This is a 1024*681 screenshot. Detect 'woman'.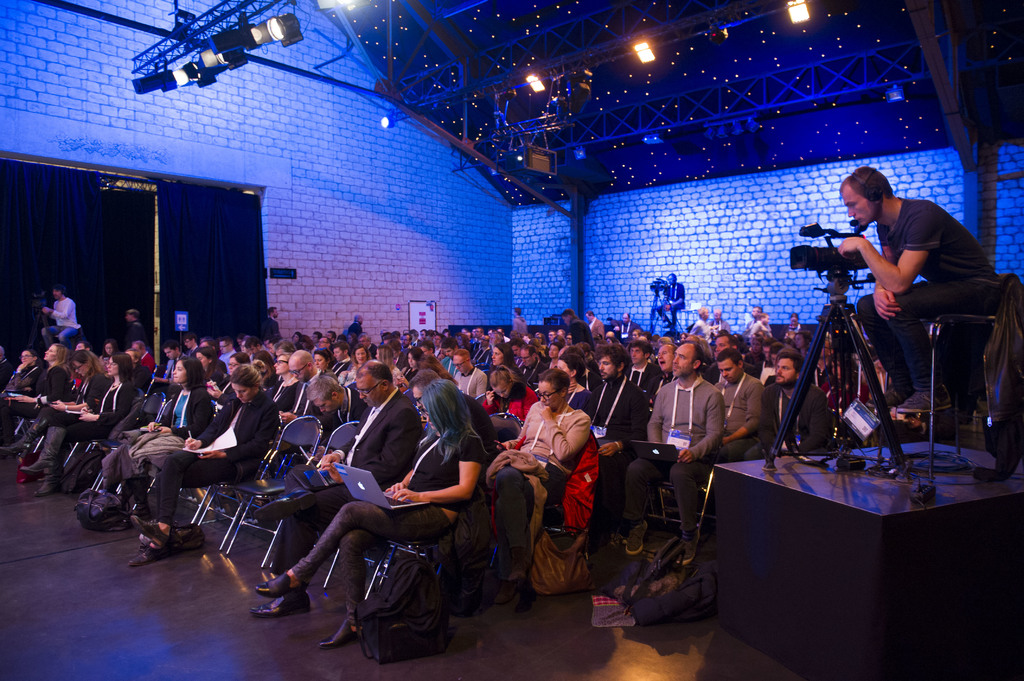
bbox=(113, 357, 212, 518).
